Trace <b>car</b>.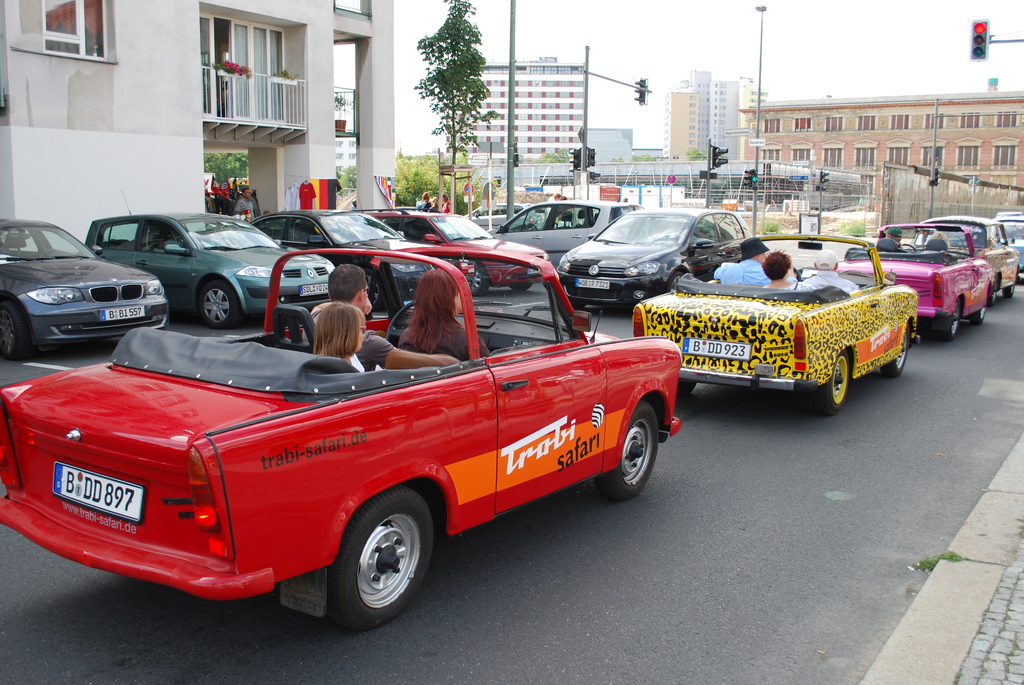
Traced to 83, 184, 337, 329.
